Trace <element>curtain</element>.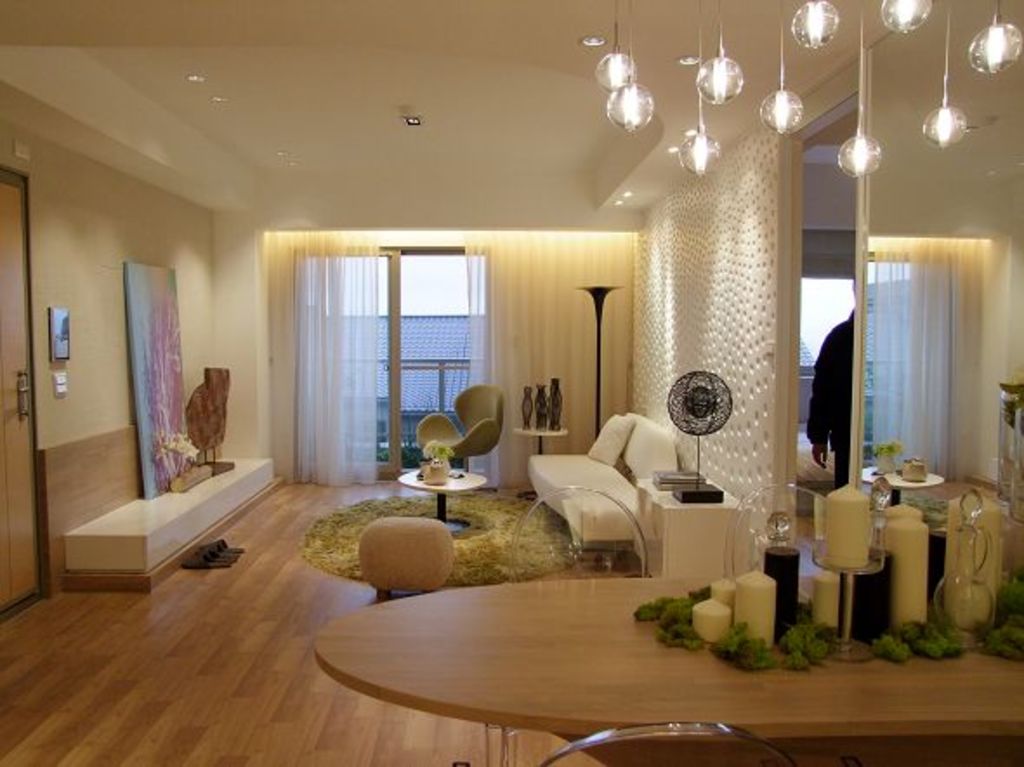
Traced to {"left": 465, "top": 238, "right": 649, "bottom": 486}.
